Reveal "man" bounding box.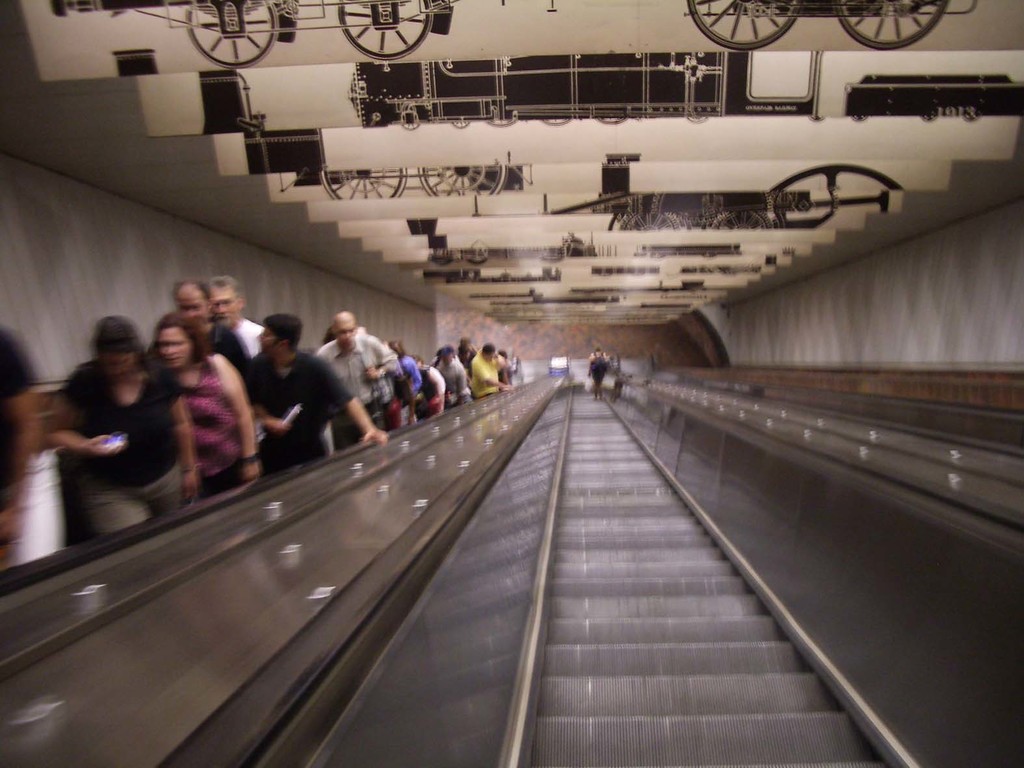
Revealed: rect(173, 282, 213, 324).
